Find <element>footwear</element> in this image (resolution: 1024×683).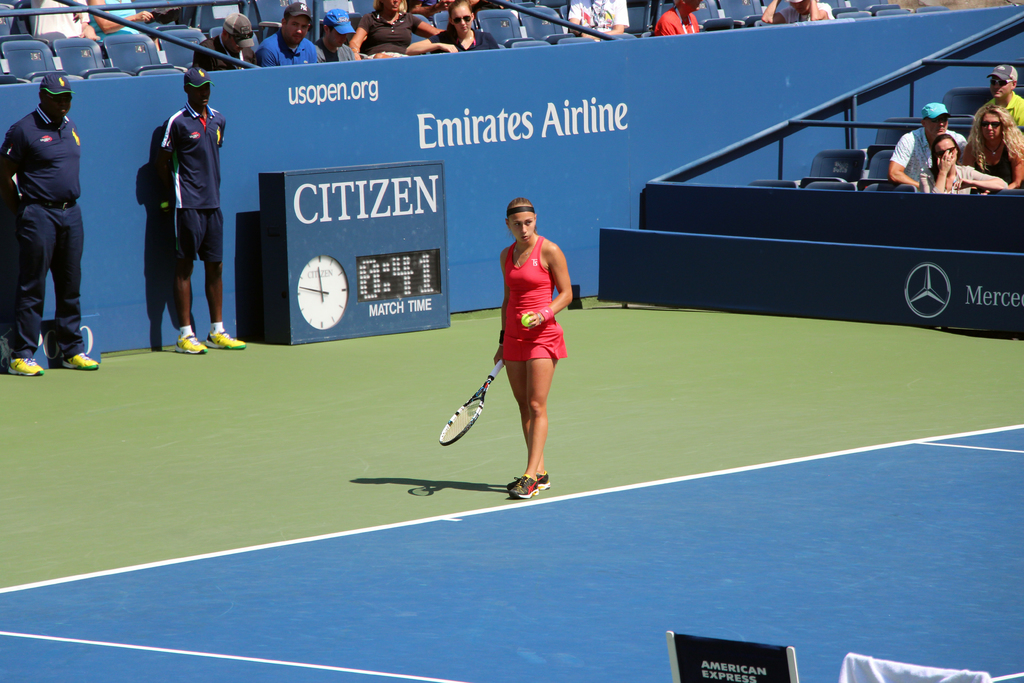
x1=209 y1=322 x2=252 y2=352.
